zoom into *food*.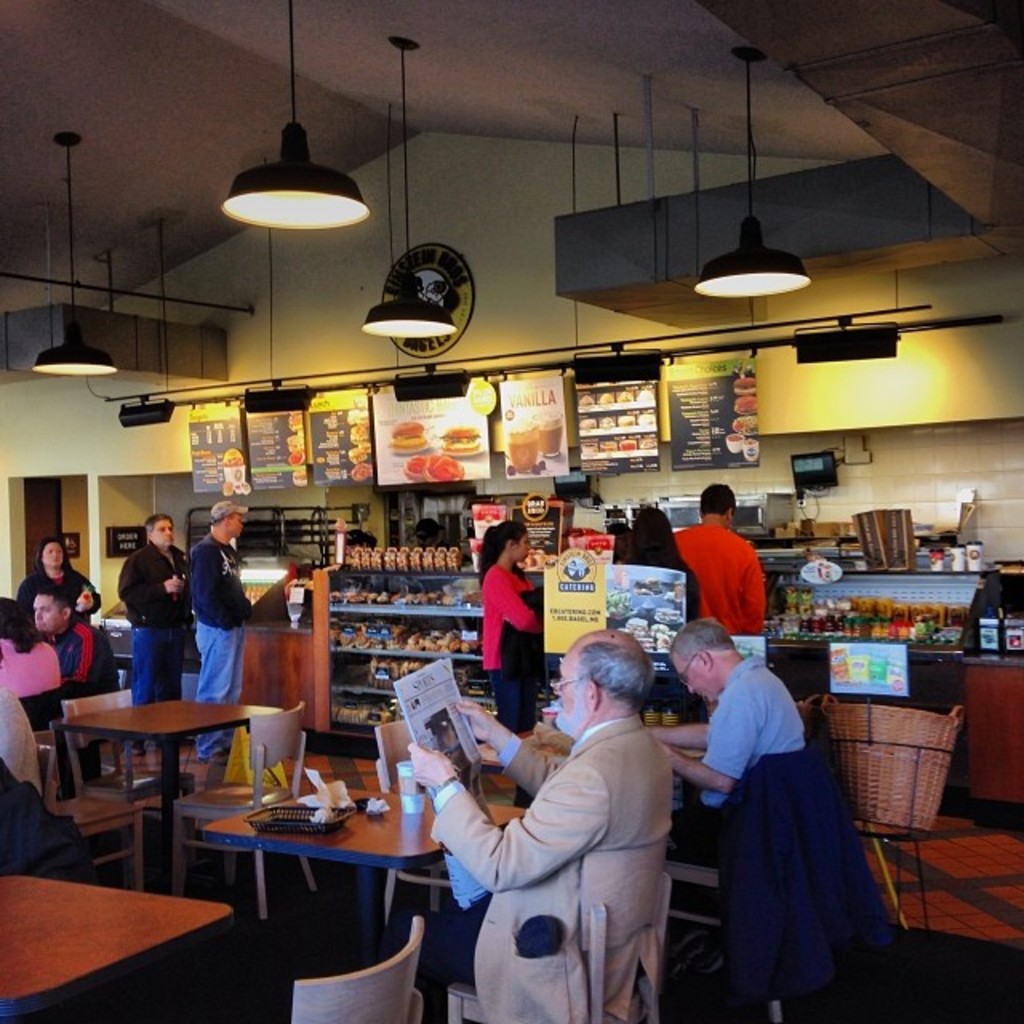
Zoom target: Rect(734, 371, 760, 442).
